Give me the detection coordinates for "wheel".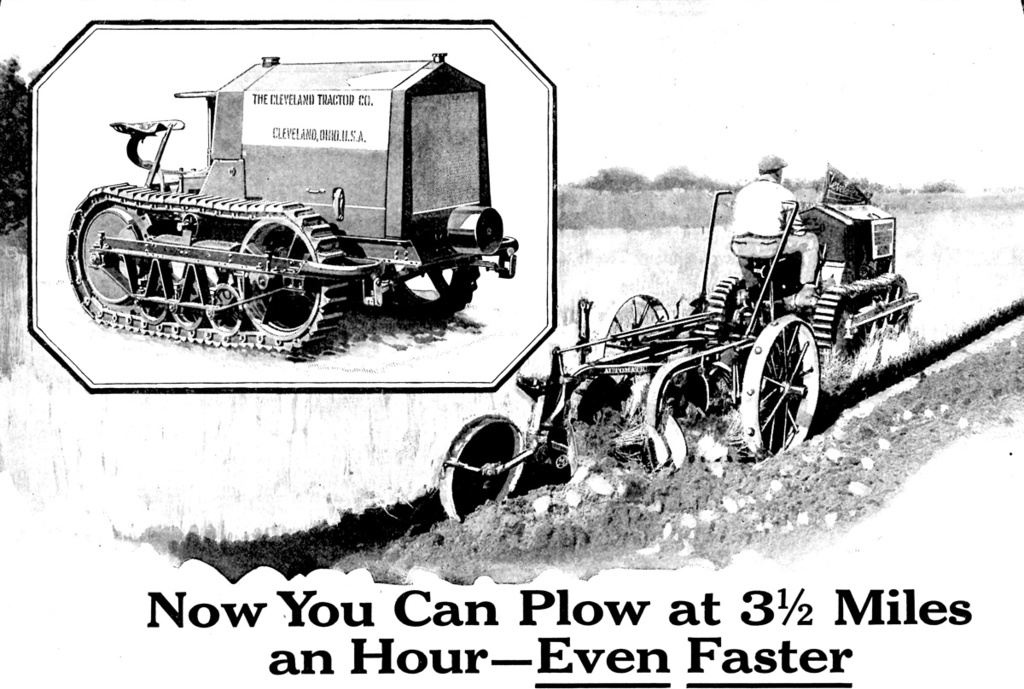
x1=439, y1=417, x2=527, y2=521.
